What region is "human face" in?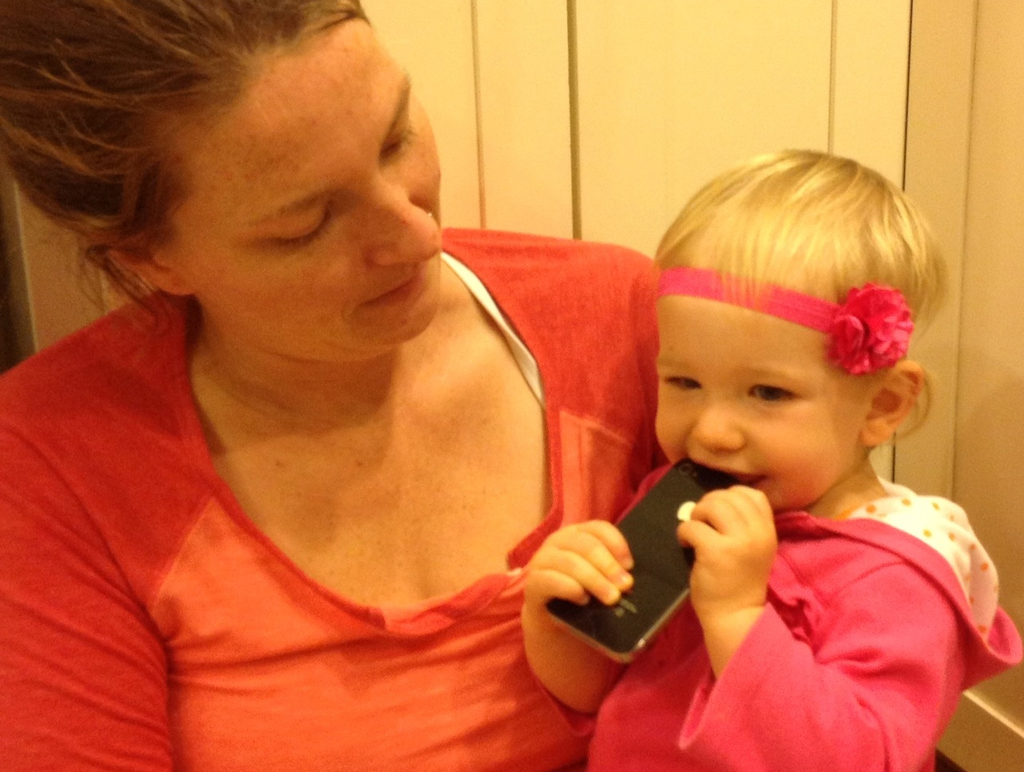
656, 296, 861, 510.
